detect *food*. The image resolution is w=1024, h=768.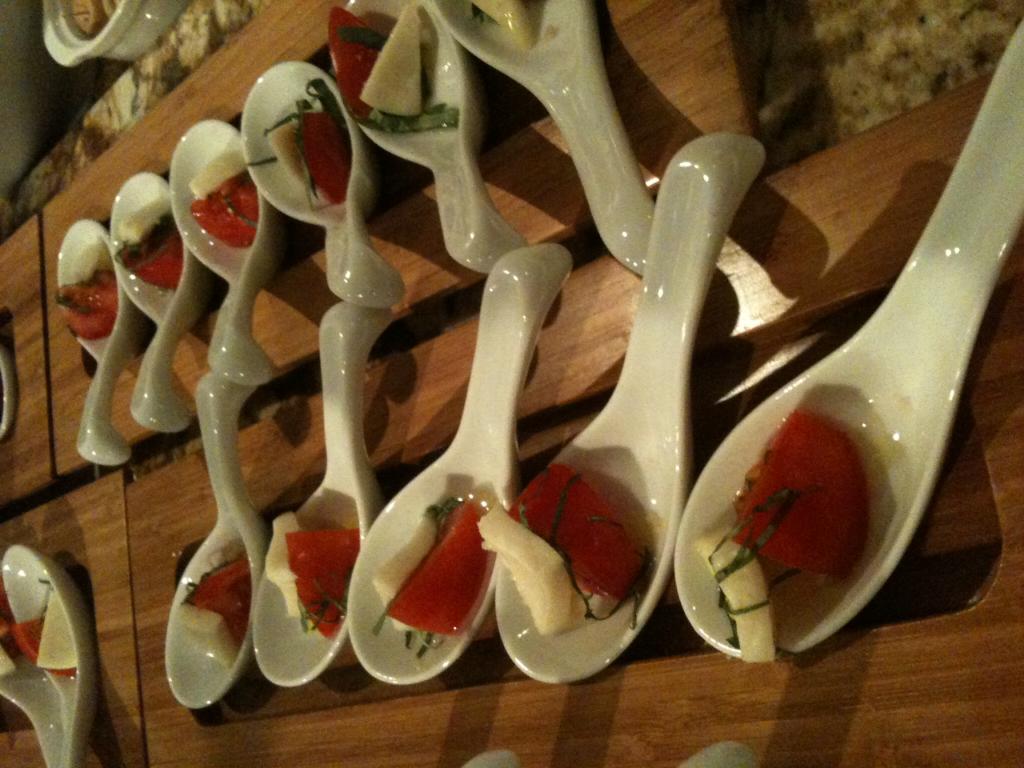
(265, 509, 302, 623).
